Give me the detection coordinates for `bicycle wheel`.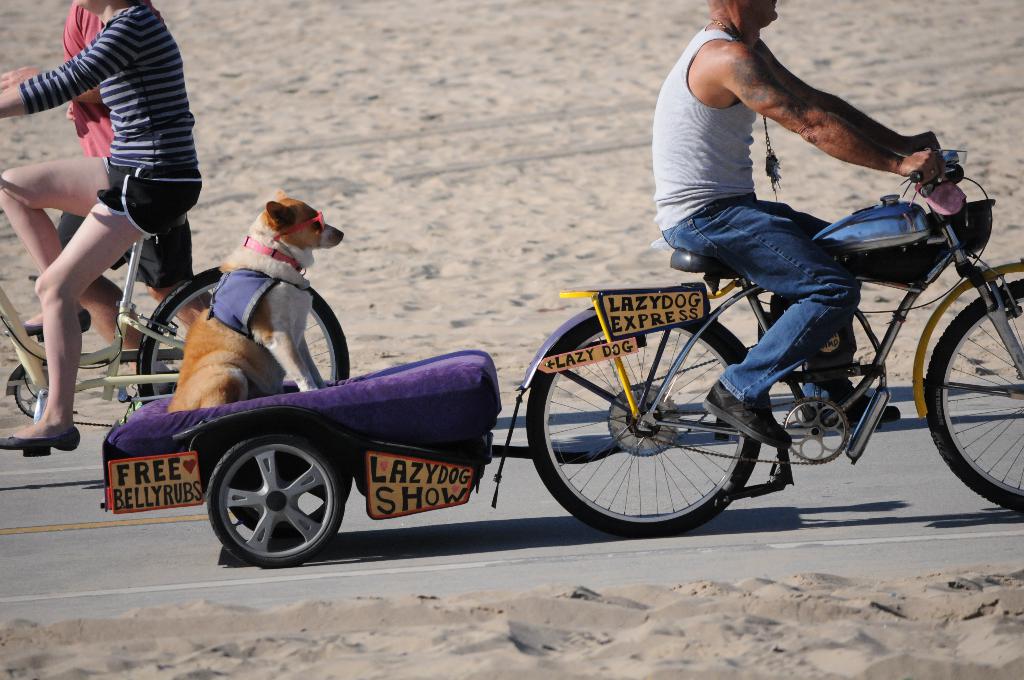
locate(142, 269, 352, 406).
